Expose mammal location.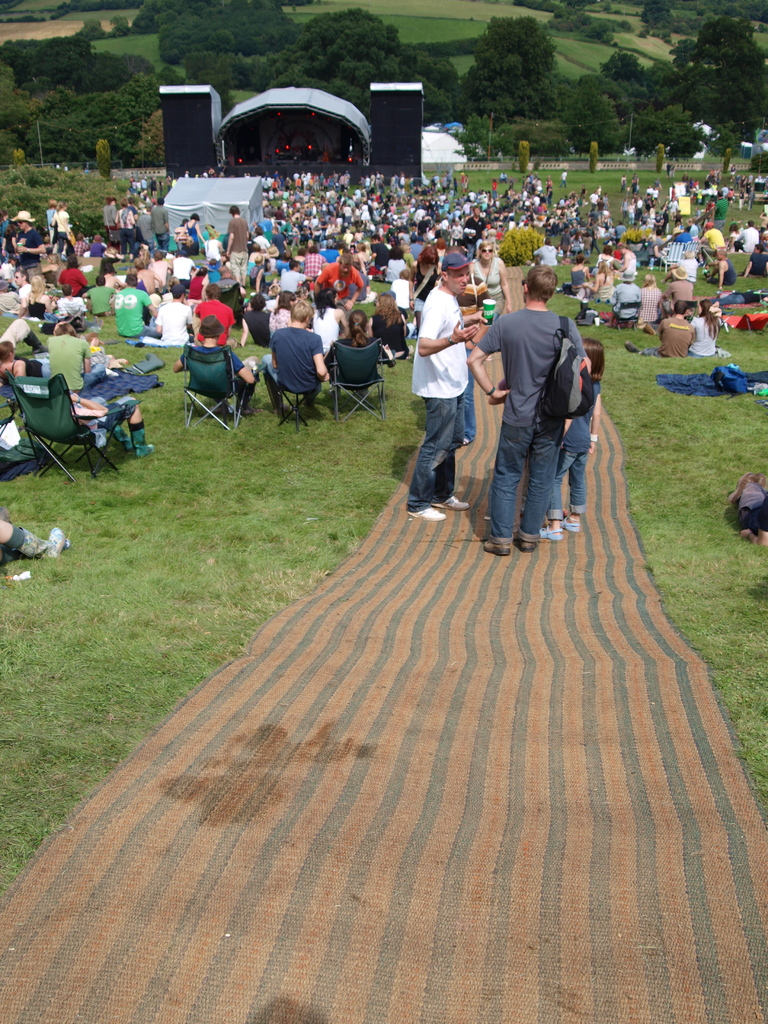
Exposed at left=312, top=254, right=366, bottom=308.
